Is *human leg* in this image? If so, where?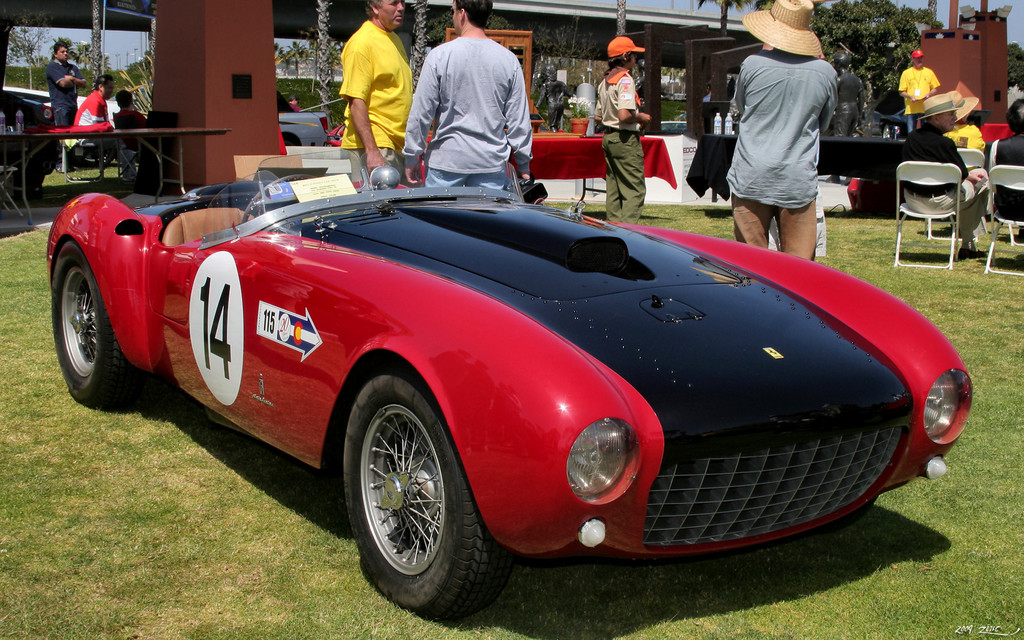
Yes, at [left=769, top=198, right=817, bottom=262].
